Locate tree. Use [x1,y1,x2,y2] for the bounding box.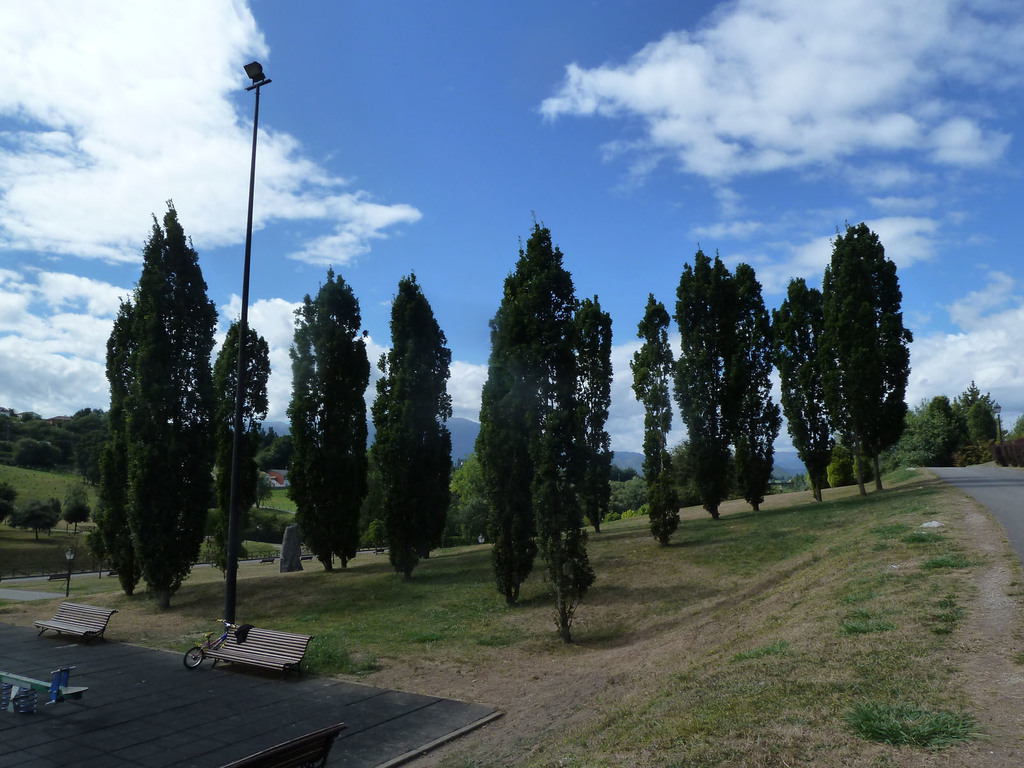
[15,500,62,539].
